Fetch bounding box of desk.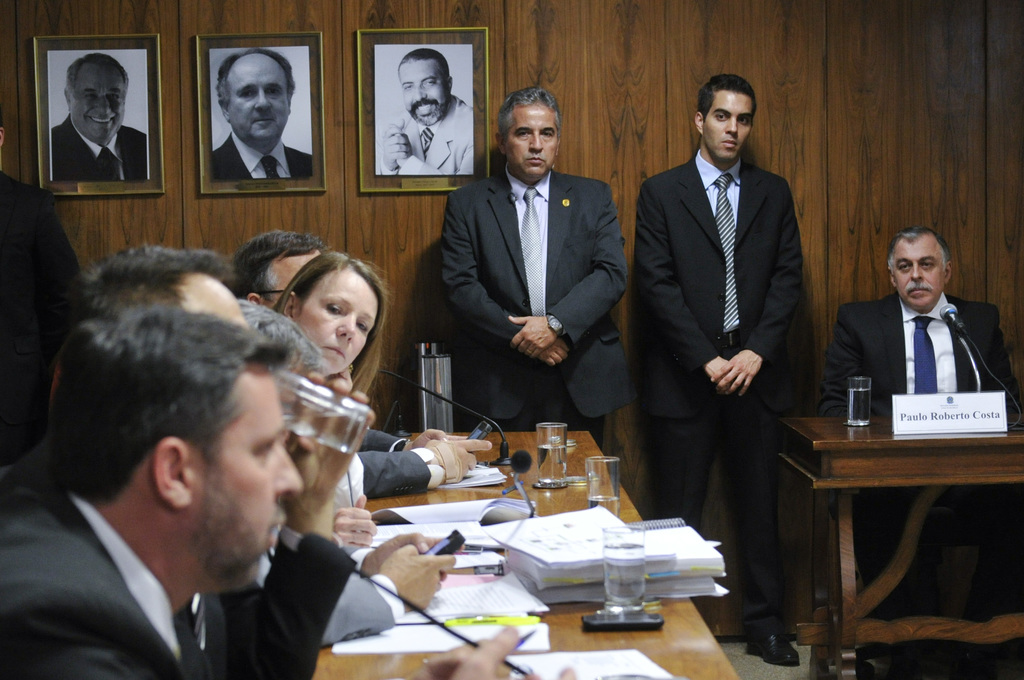
Bbox: l=770, t=412, r=1023, b=679.
